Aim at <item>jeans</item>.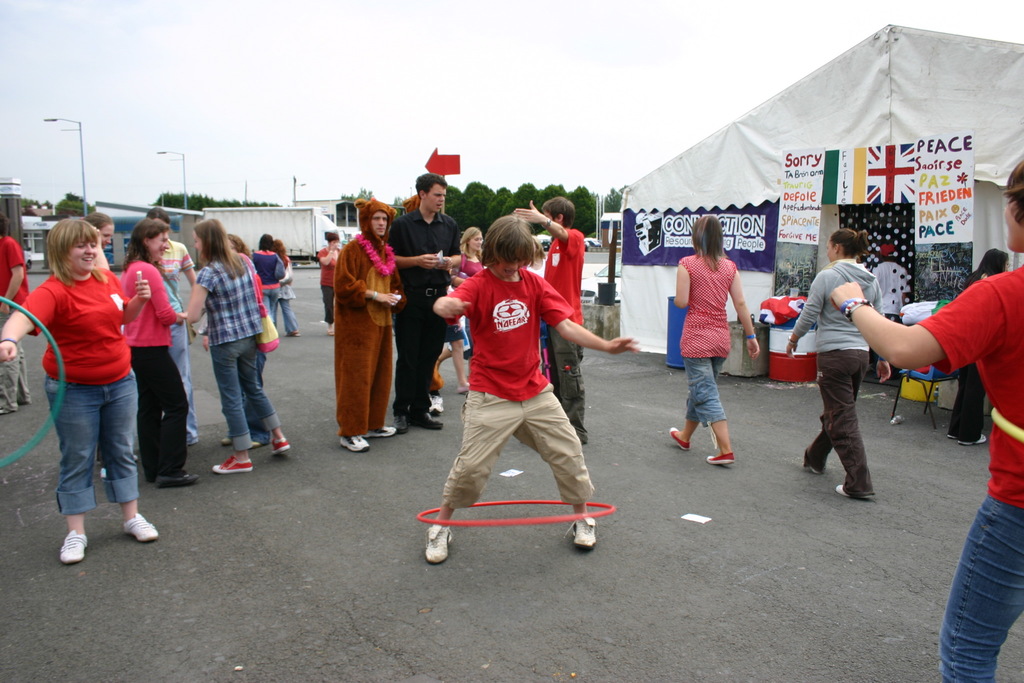
Aimed at (left=264, top=285, right=280, bottom=324).
